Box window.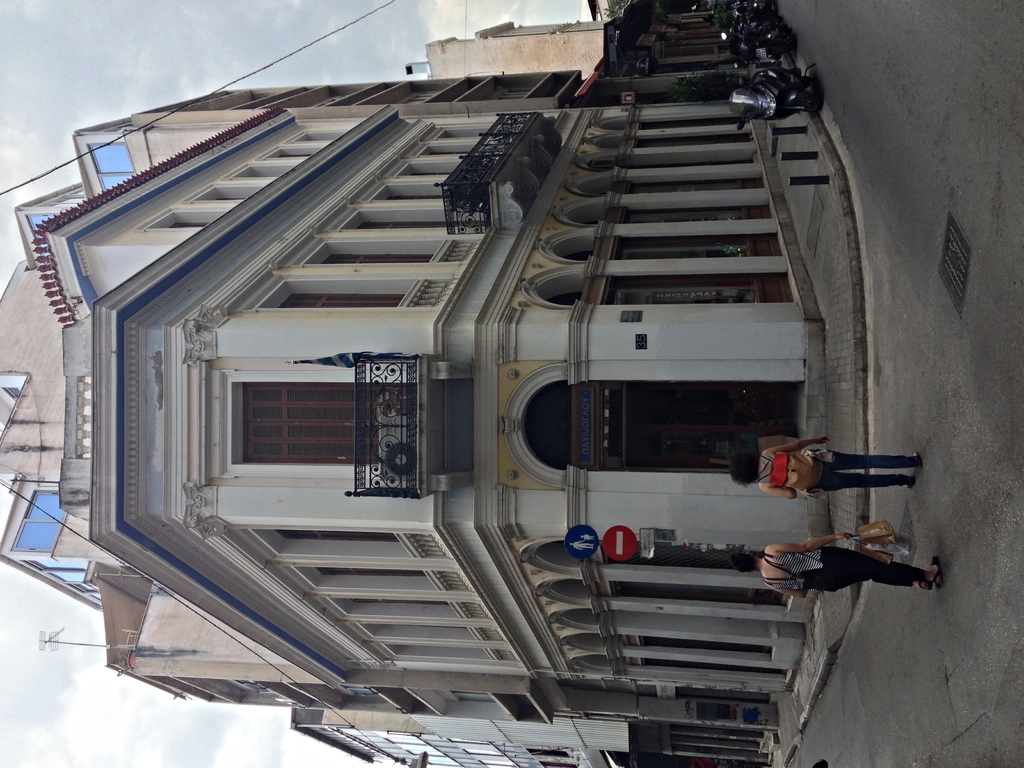
(207,339,392,497).
